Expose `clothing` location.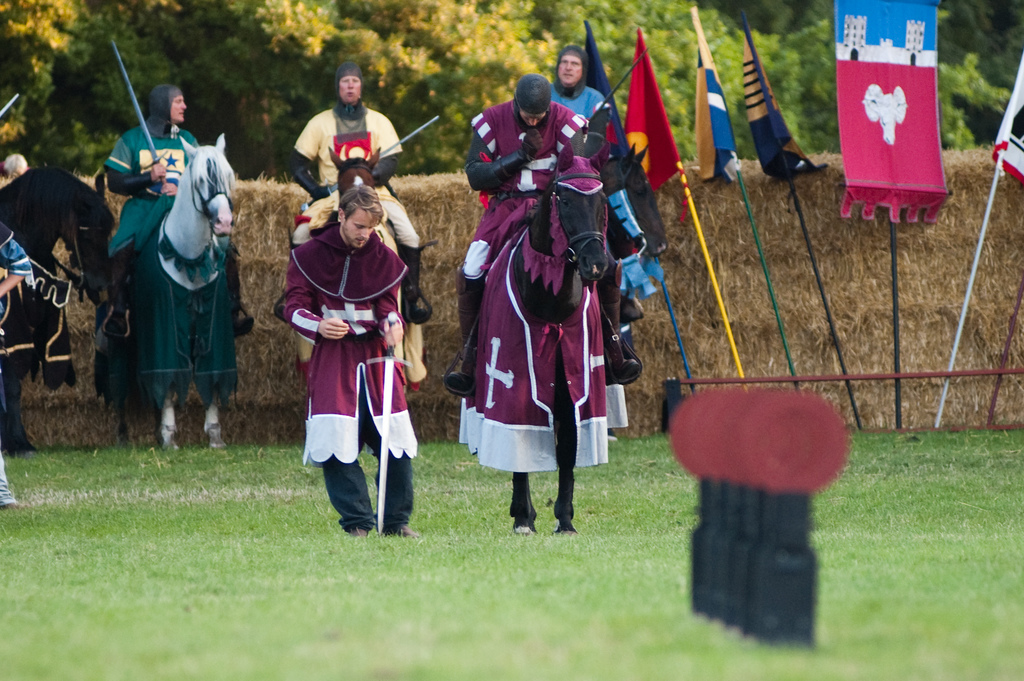
Exposed at select_region(0, 225, 32, 507).
